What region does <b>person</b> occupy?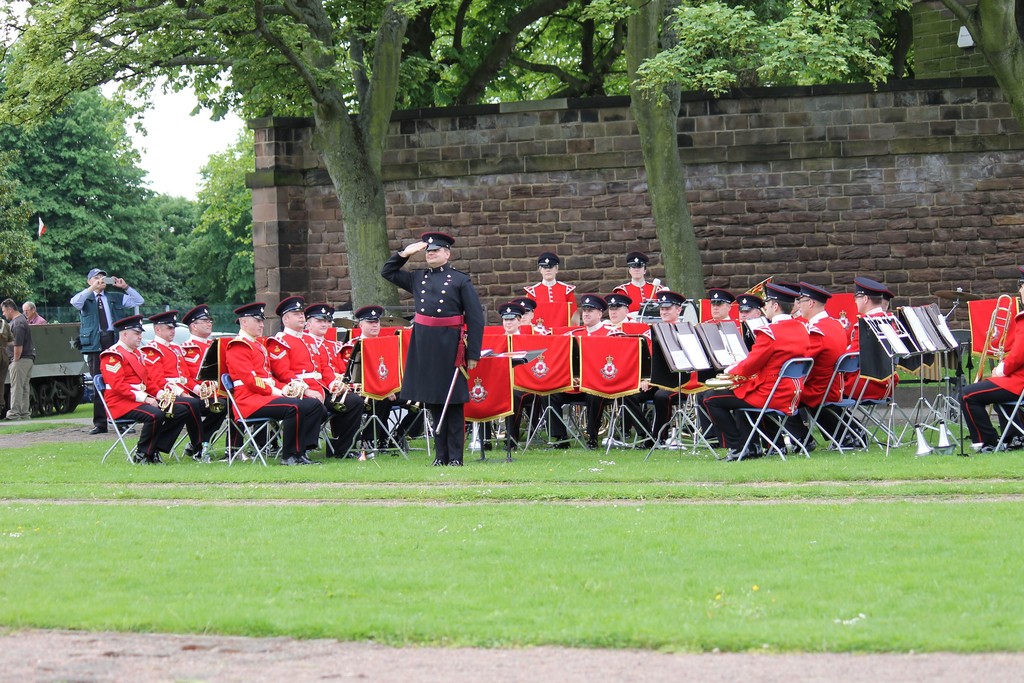
crop(0, 299, 37, 415).
